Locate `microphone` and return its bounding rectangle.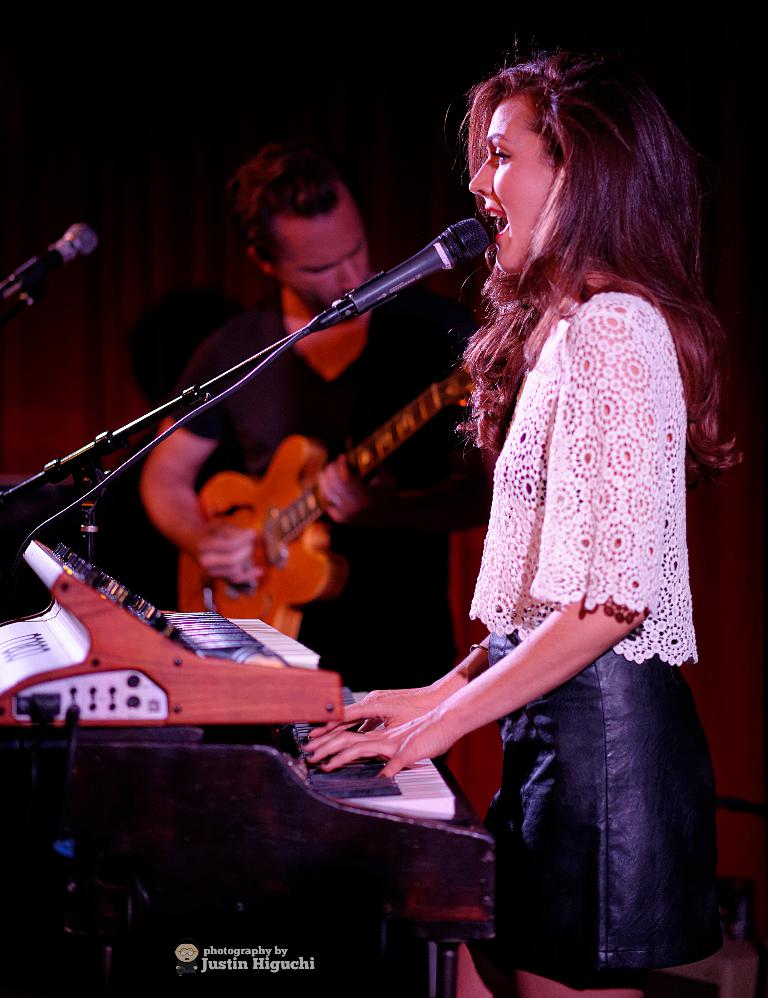
pyautogui.locateOnScreen(338, 211, 491, 318).
